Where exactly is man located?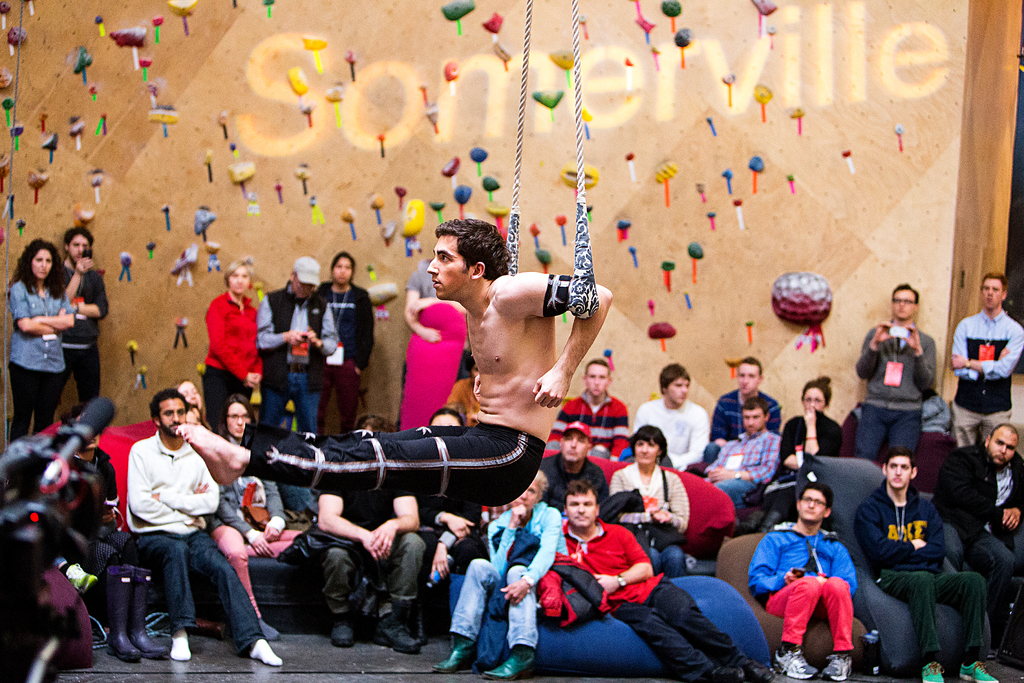
Its bounding box is {"left": 176, "top": 217, "right": 613, "bottom": 507}.
